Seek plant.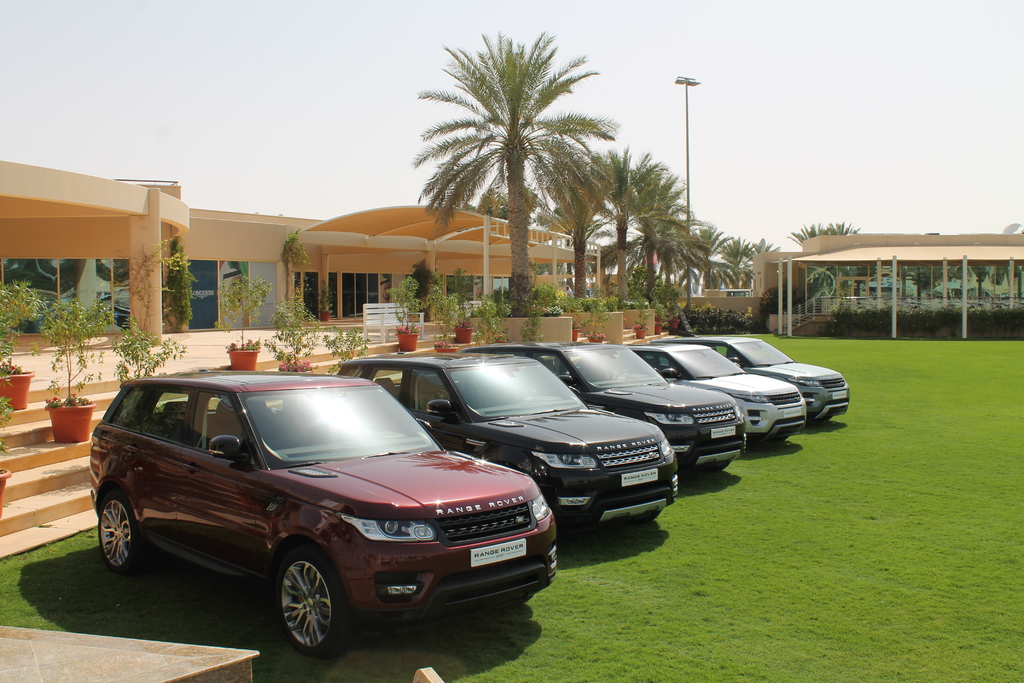
(x1=511, y1=287, x2=566, y2=343).
